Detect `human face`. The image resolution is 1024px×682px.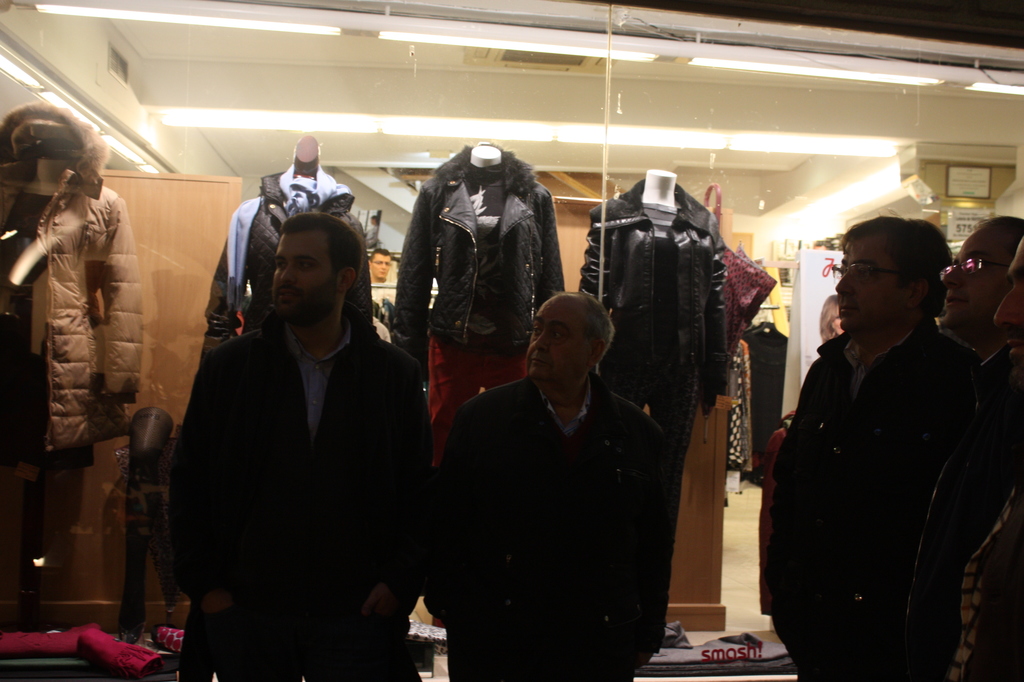
l=945, t=223, r=1011, b=325.
